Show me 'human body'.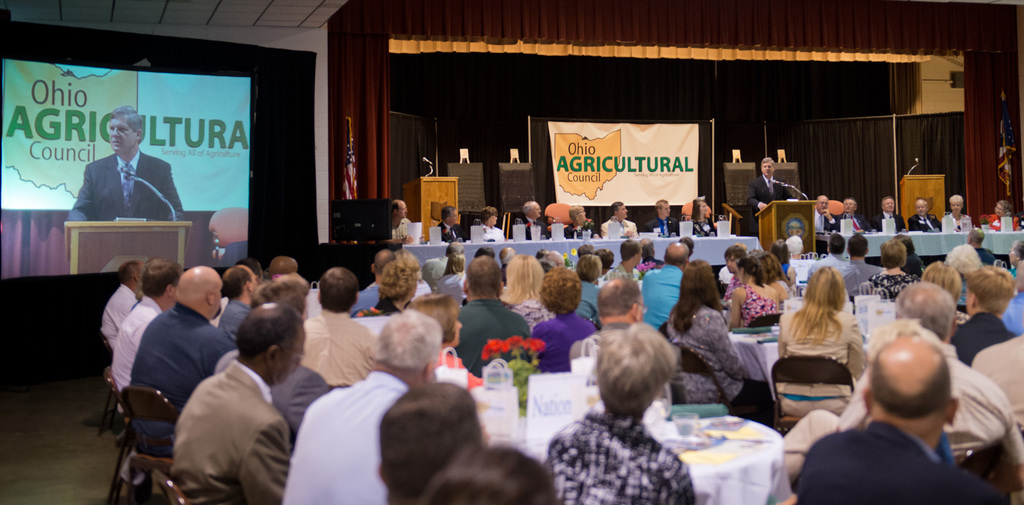
'human body' is here: locate(278, 306, 444, 504).
